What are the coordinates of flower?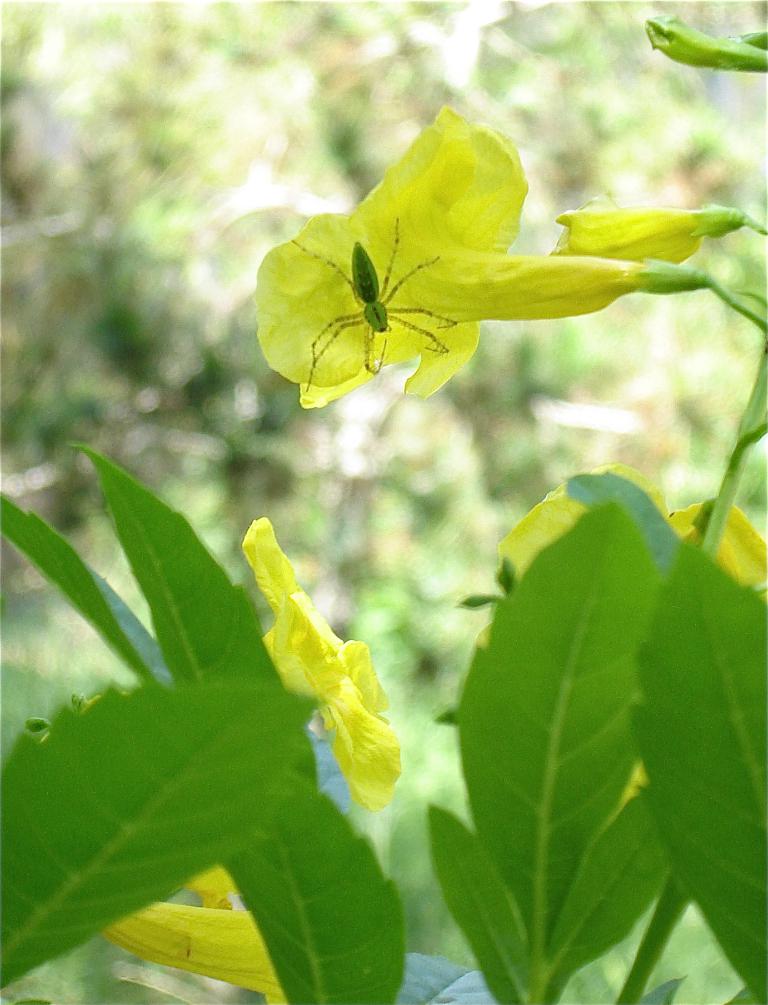
region(236, 504, 405, 799).
